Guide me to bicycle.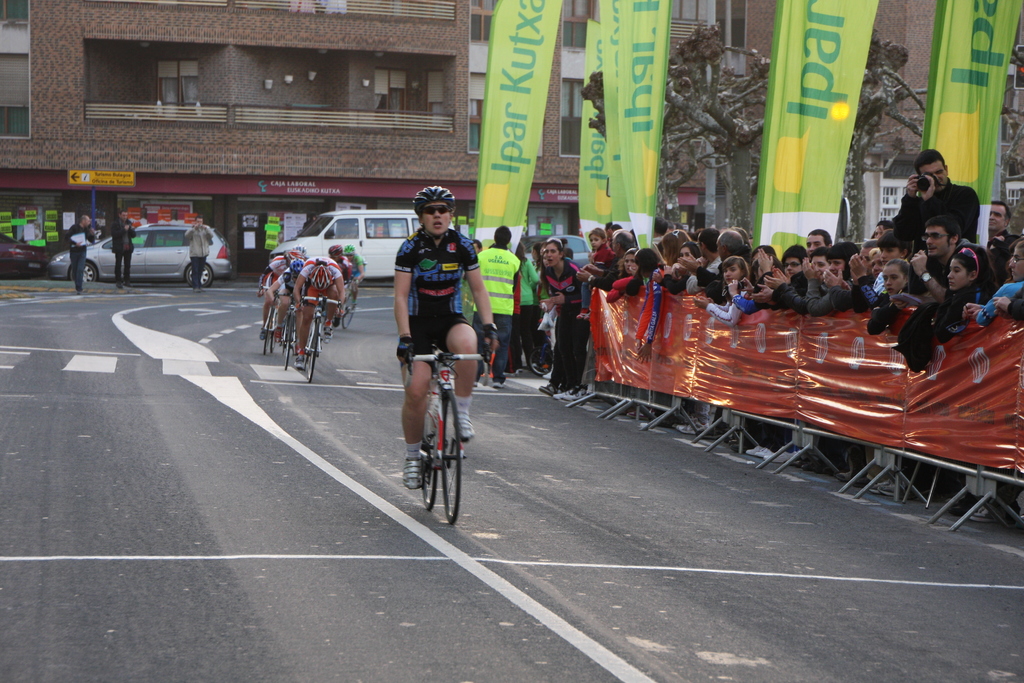
Guidance: [396,338,474,526].
